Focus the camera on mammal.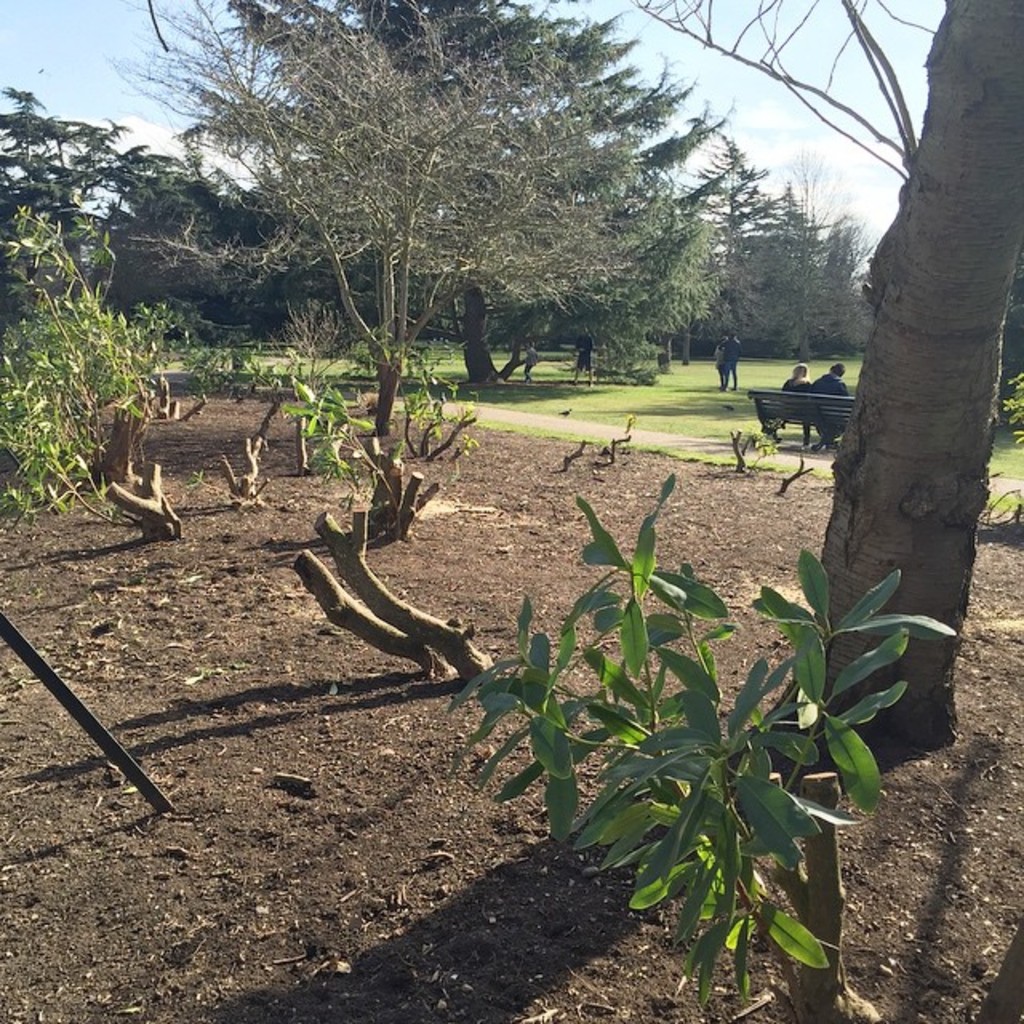
Focus region: x1=714 y1=334 x2=747 y2=389.
